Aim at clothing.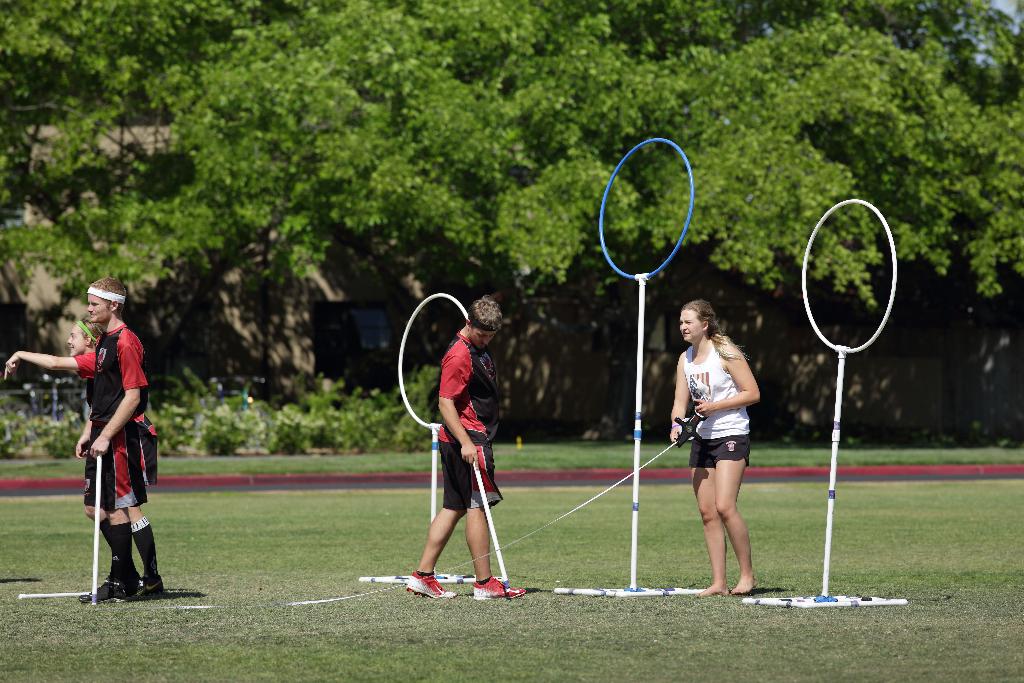
Aimed at detection(85, 322, 152, 515).
